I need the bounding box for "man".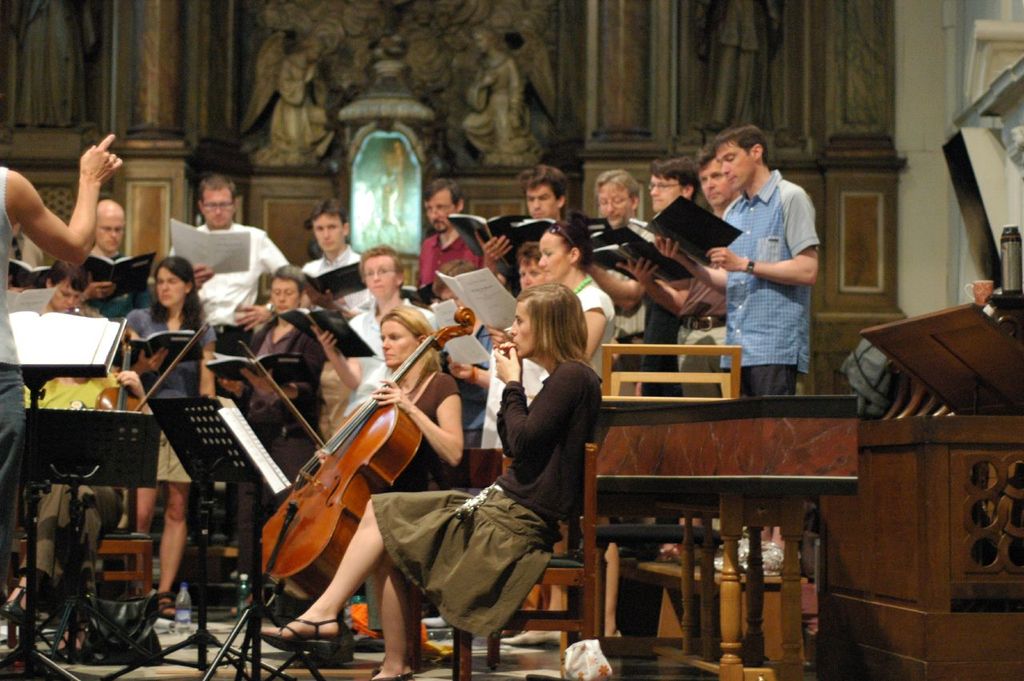
Here it is: region(641, 158, 683, 560).
